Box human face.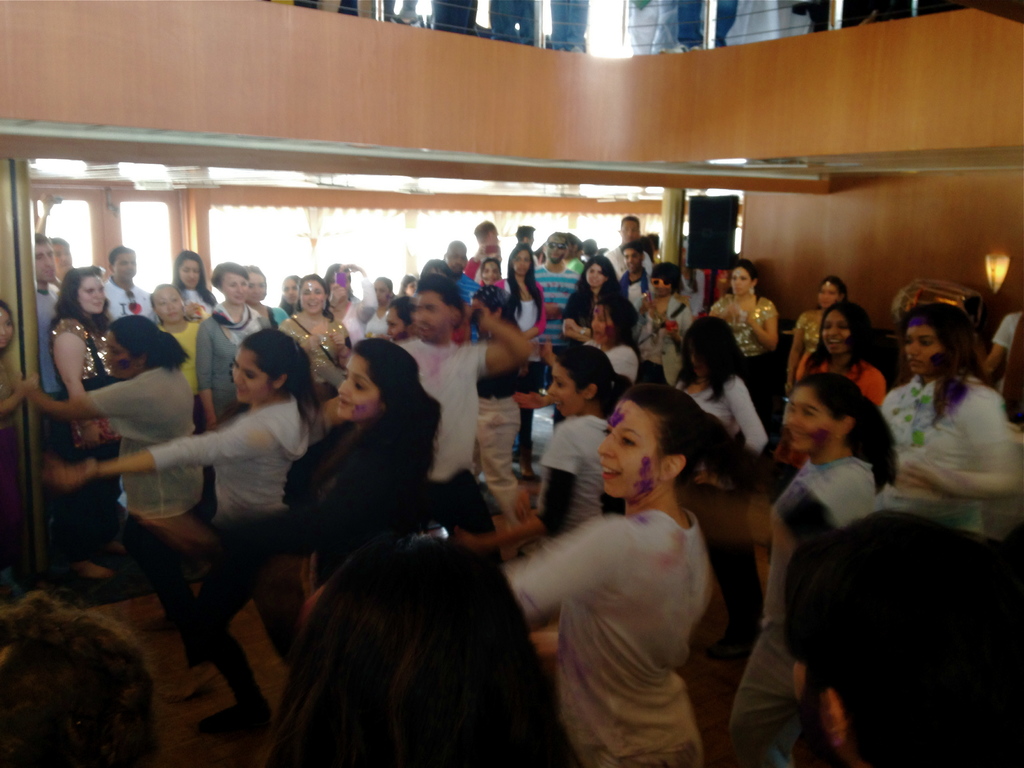
bbox(600, 399, 664, 497).
